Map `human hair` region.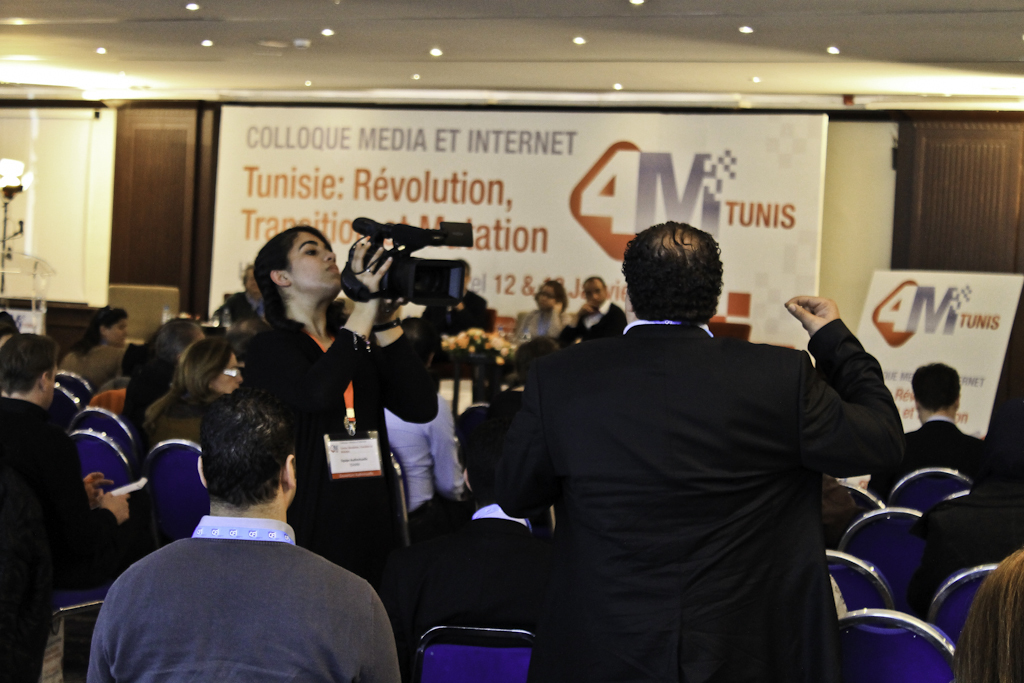
Mapped to {"left": 0, "top": 309, "right": 17, "bottom": 337}.
